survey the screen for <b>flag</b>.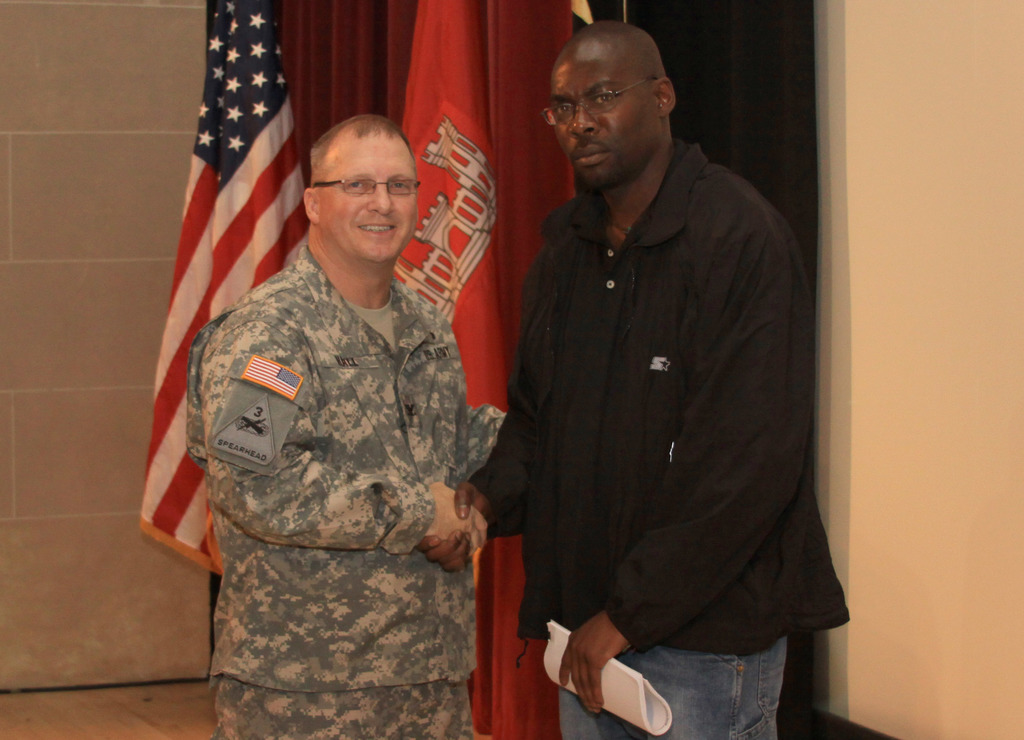
Survey found: locate(392, 0, 506, 739).
